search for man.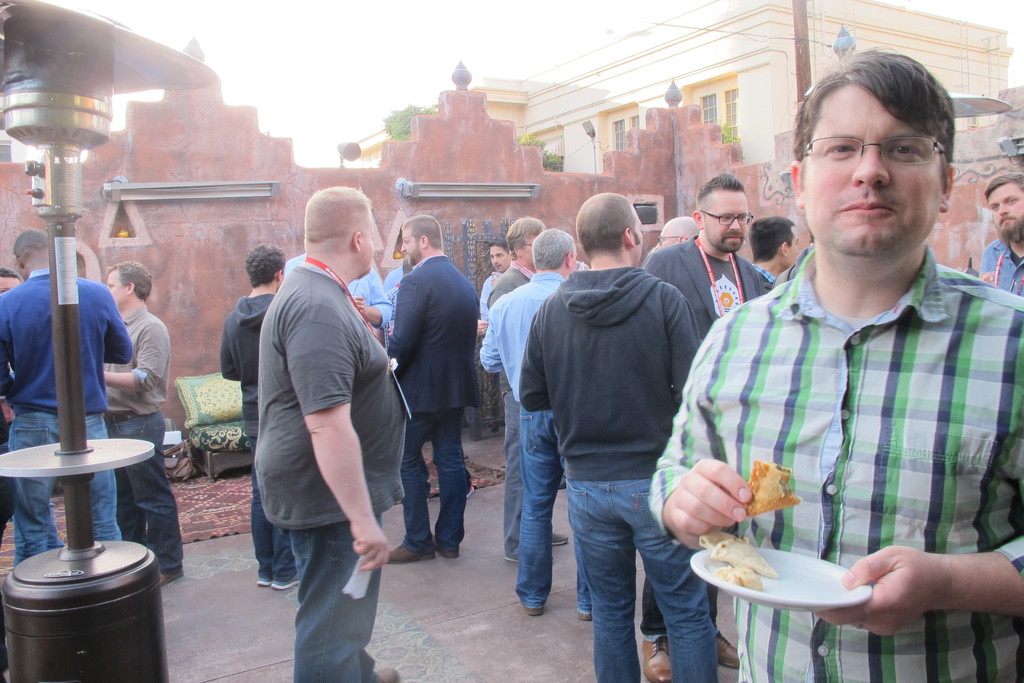
Found at Rect(649, 173, 772, 357).
